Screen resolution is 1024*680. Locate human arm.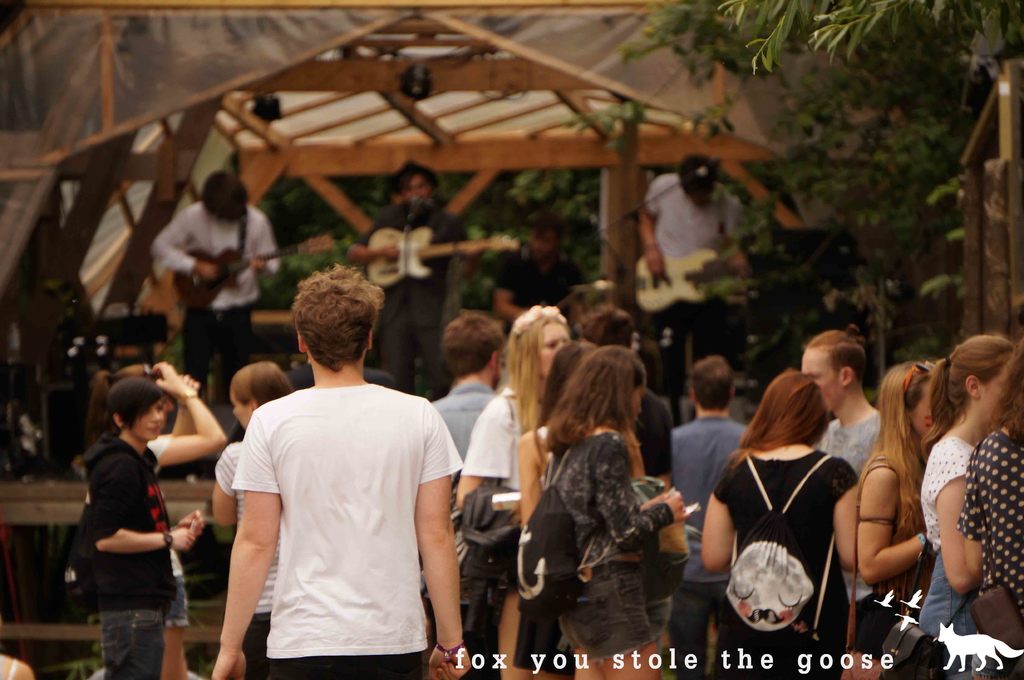
(602,429,696,557).
